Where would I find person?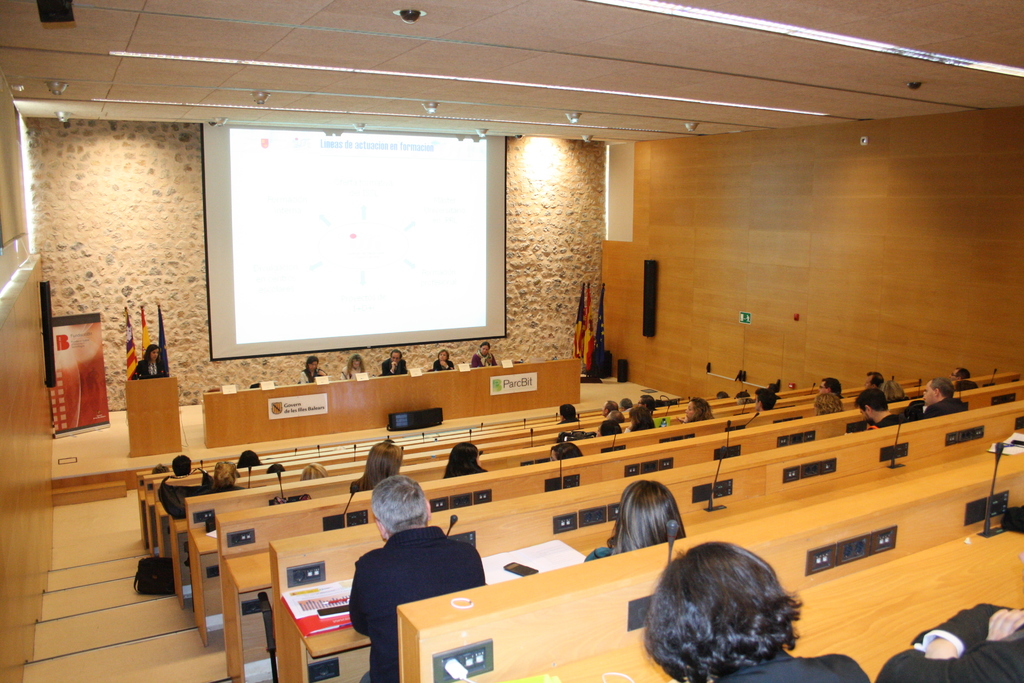
At detection(349, 349, 364, 377).
